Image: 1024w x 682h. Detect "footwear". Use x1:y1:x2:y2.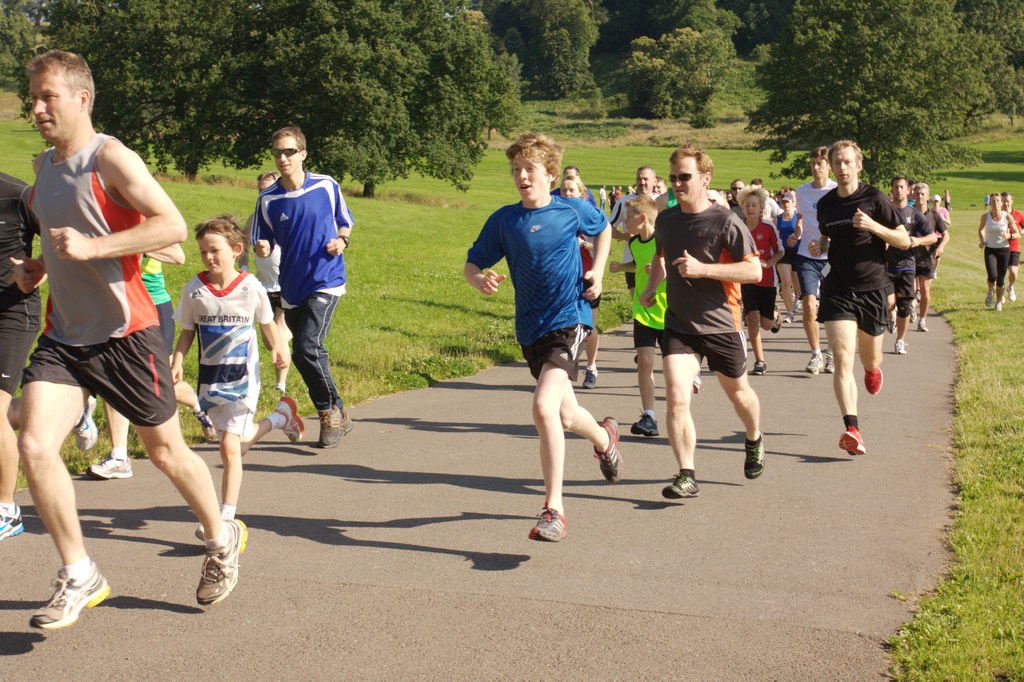
320:405:353:450.
